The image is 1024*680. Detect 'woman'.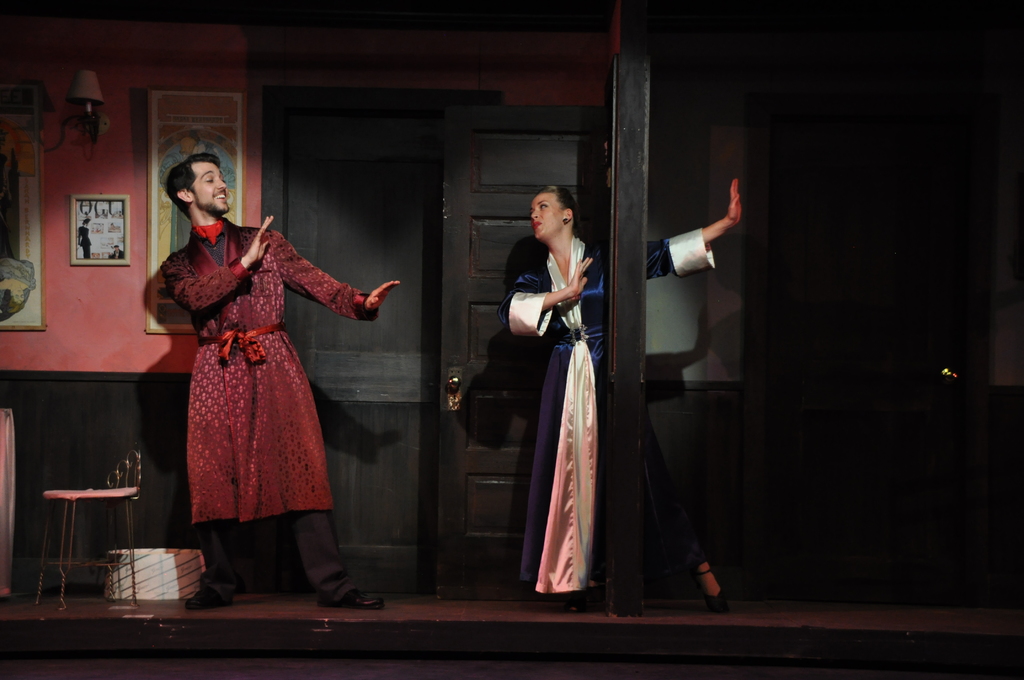
Detection: 499,180,742,617.
